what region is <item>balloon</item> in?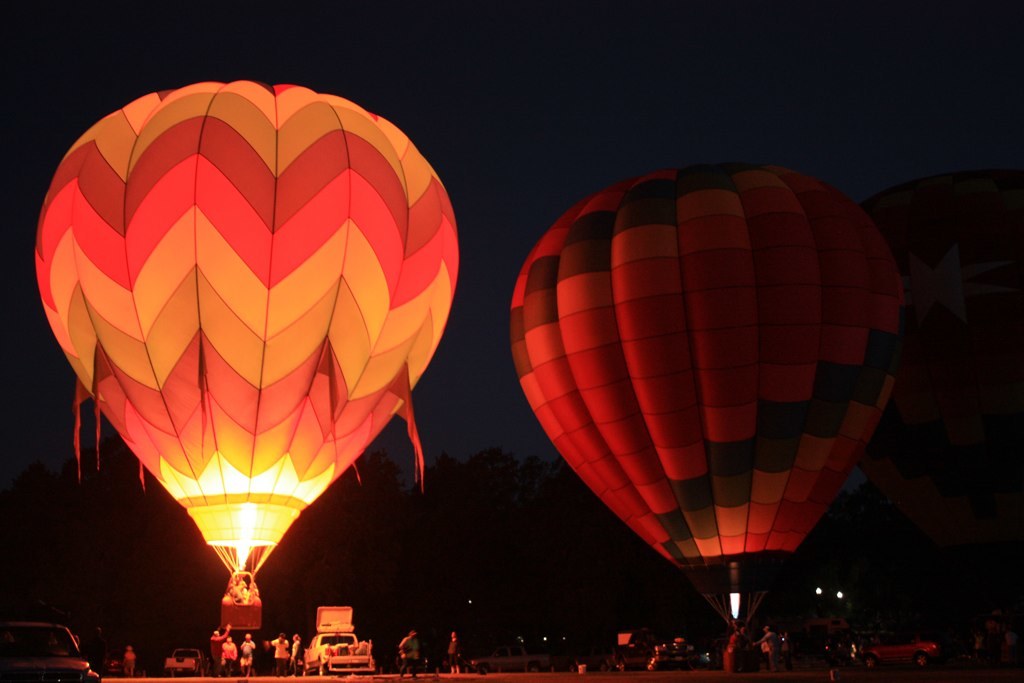
x1=506 y1=163 x2=900 y2=569.
